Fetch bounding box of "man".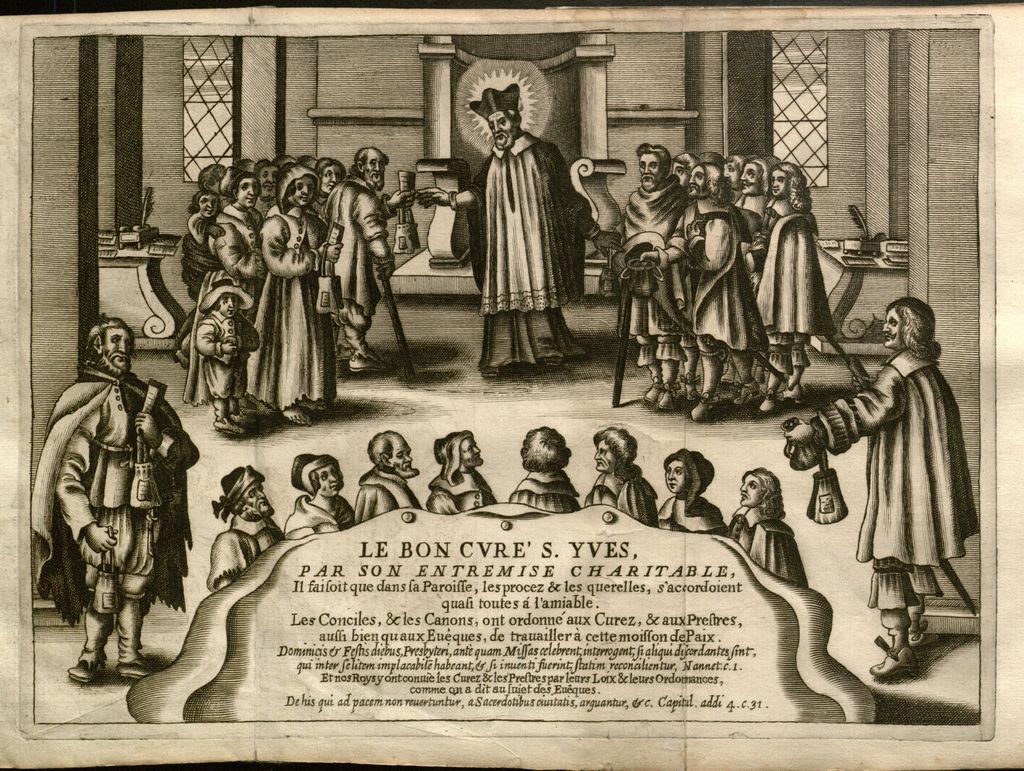
Bbox: BBox(427, 430, 497, 515).
